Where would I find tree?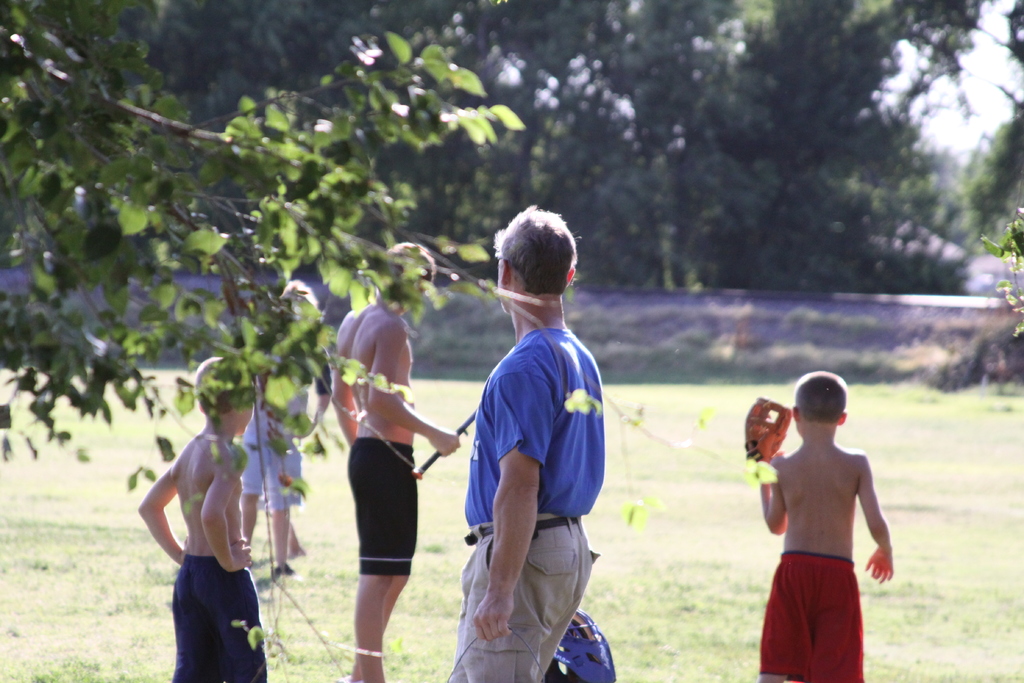
At (45,0,344,222).
